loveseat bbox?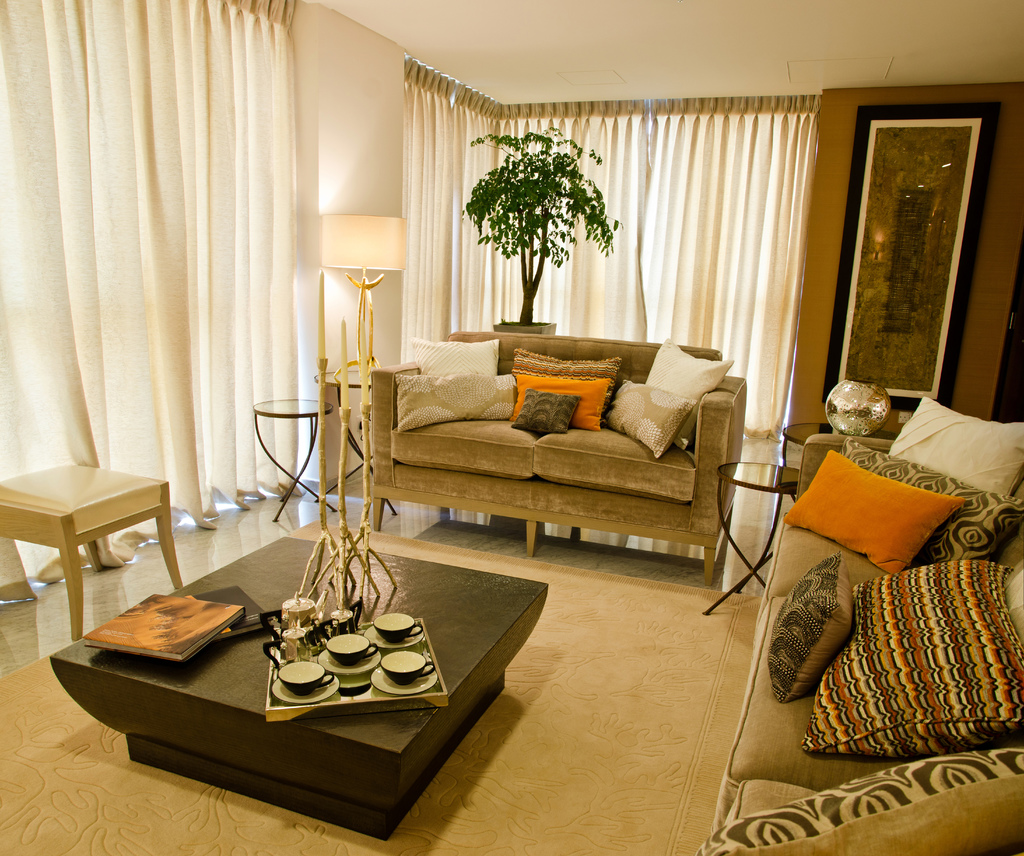
[x1=326, y1=342, x2=756, y2=574]
